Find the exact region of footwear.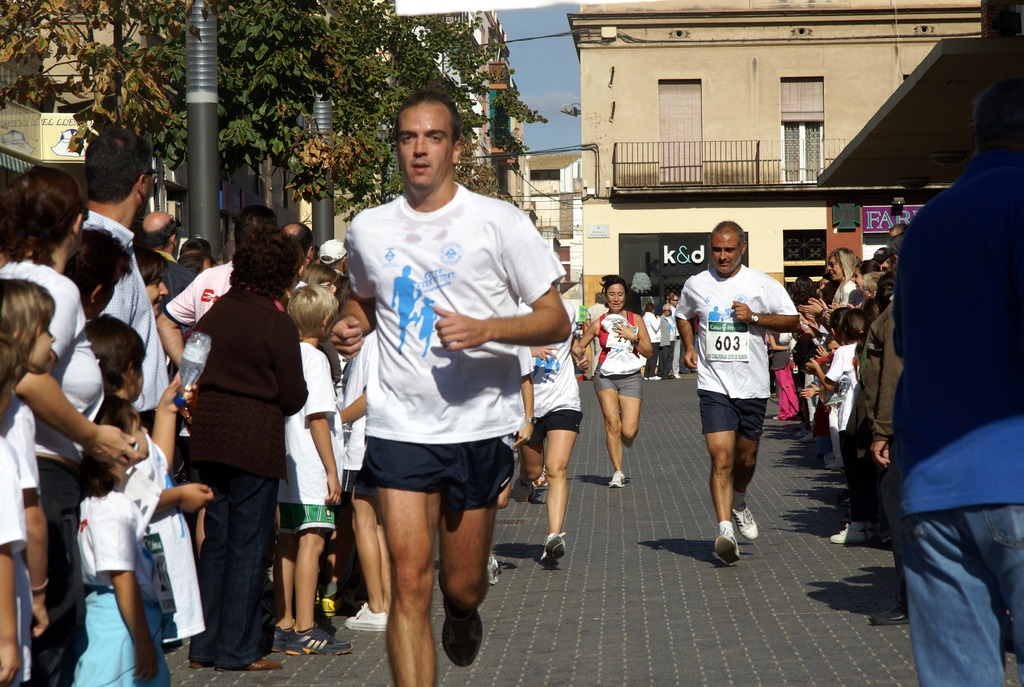
Exact region: <box>322,597,340,619</box>.
